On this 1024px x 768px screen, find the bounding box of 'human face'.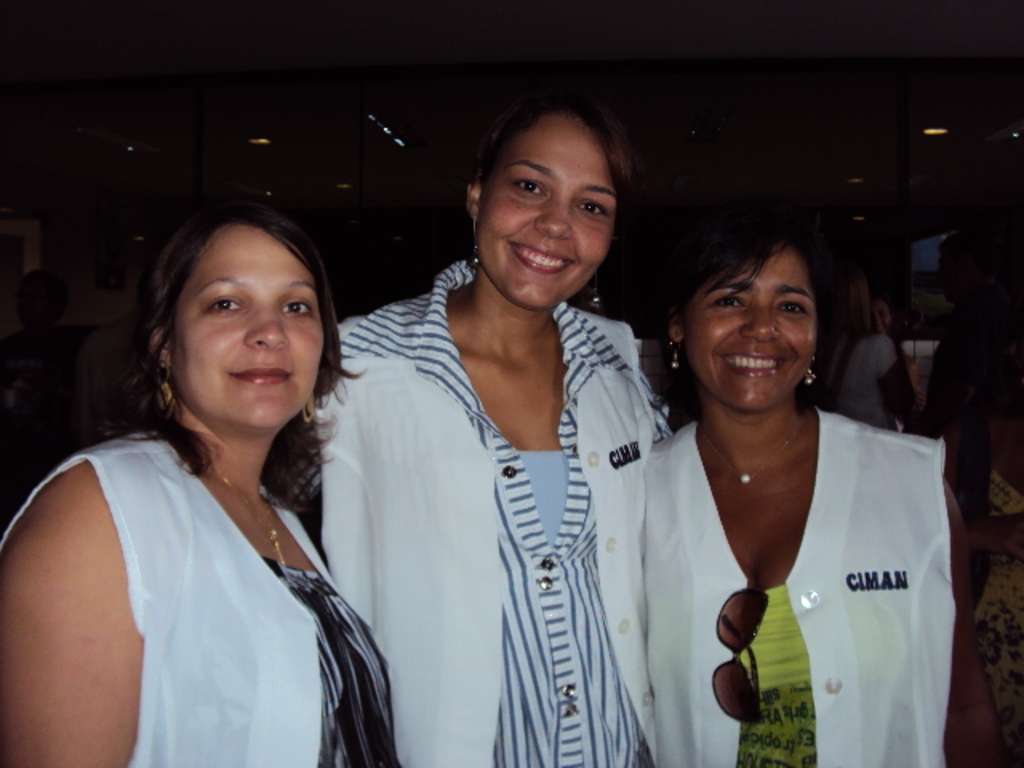
Bounding box: [168,222,326,432].
